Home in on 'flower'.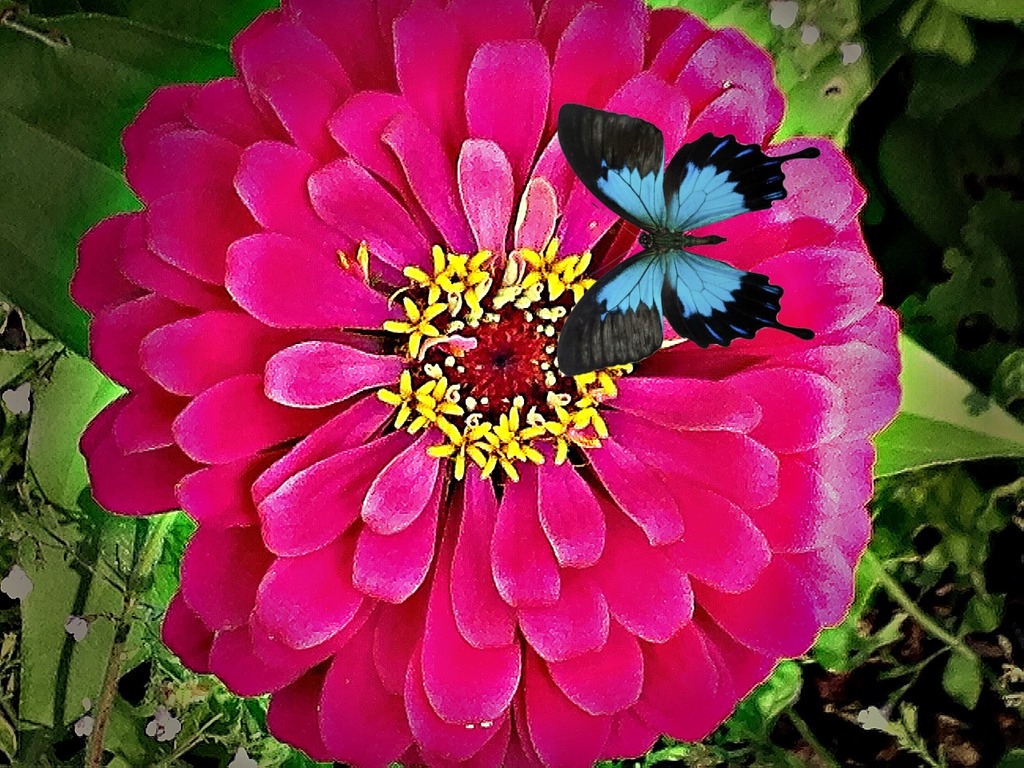
Homed in at x1=58 y1=37 x2=925 y2=735.
